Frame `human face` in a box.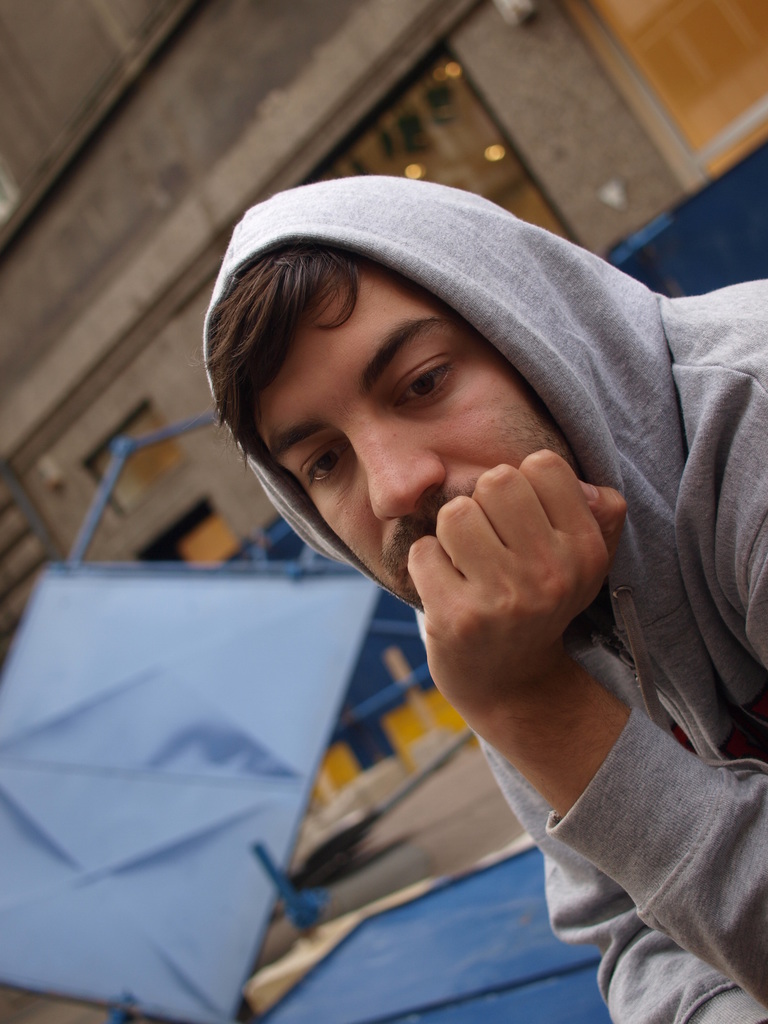
box=[248, 264, 575, 608].
